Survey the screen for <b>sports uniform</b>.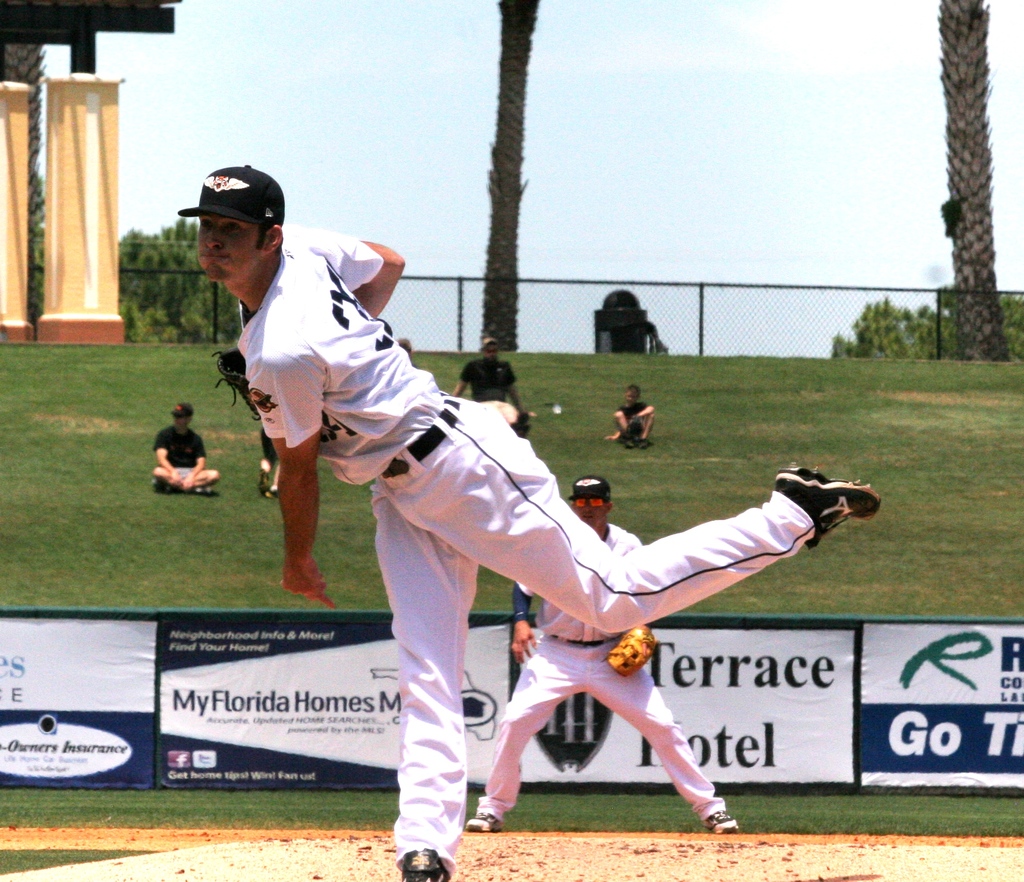
Survey found: region(174, 166, 882, 881).
